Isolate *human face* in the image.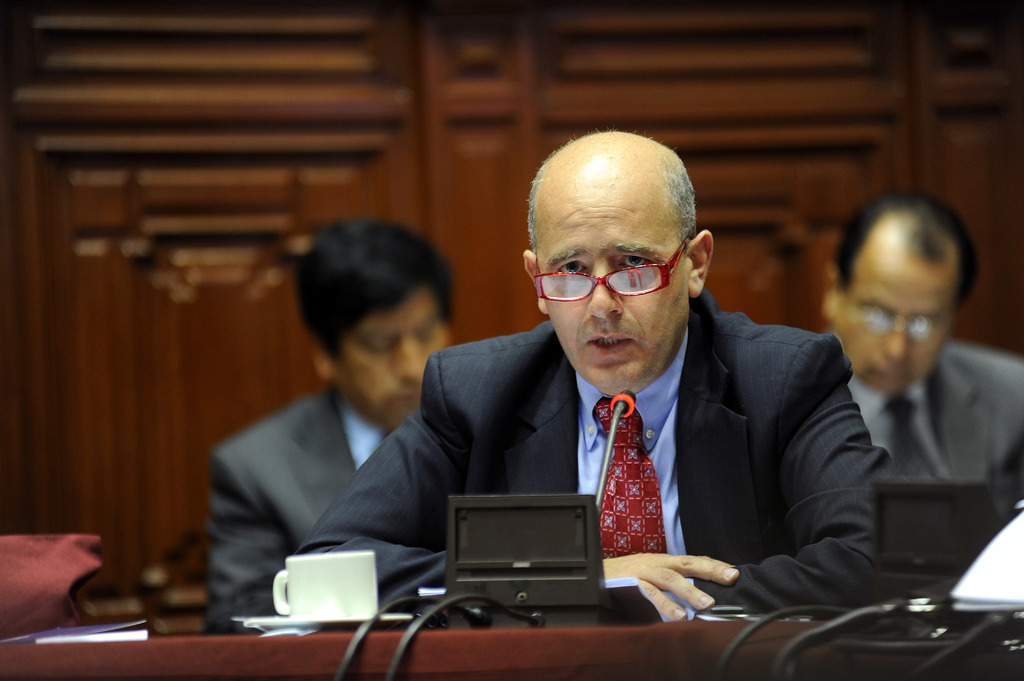
Isolated region: left=539, top=203, right=695, bottom=392.
